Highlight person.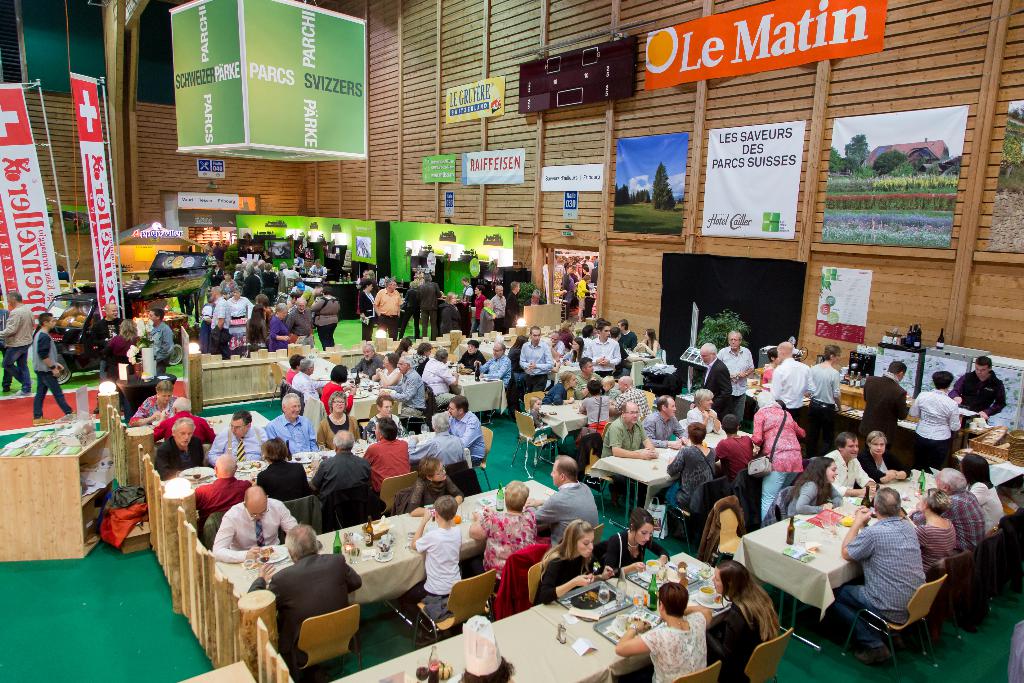
Highlighted region: (x1=318, y1=392, x2=356, y2=445).
